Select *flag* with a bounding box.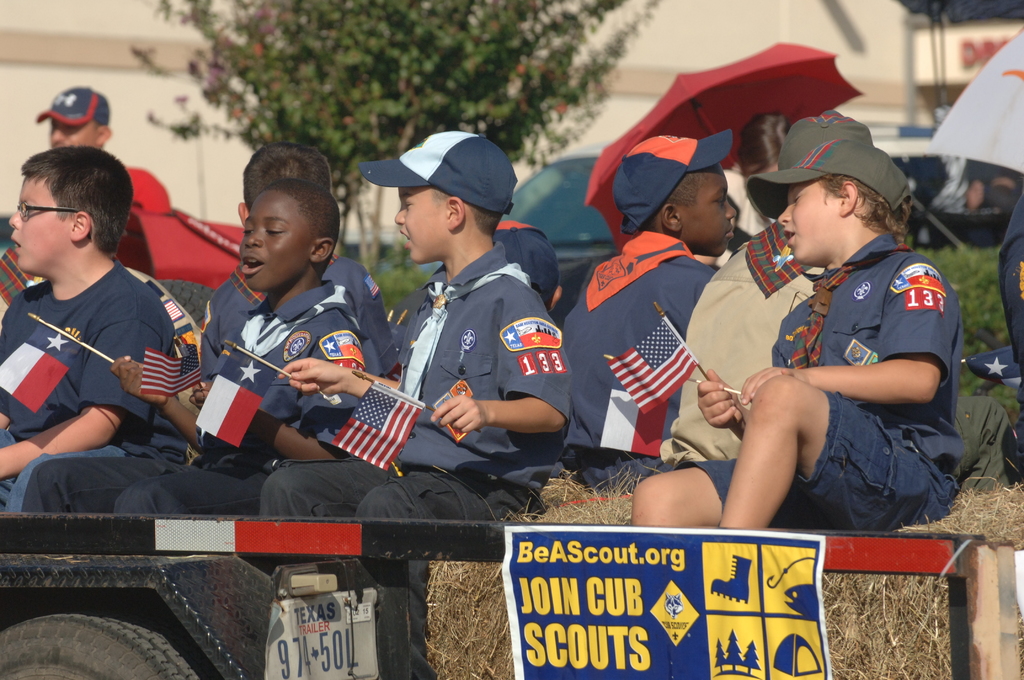
(x1=607, y1=316, x2=707, y2=417).
